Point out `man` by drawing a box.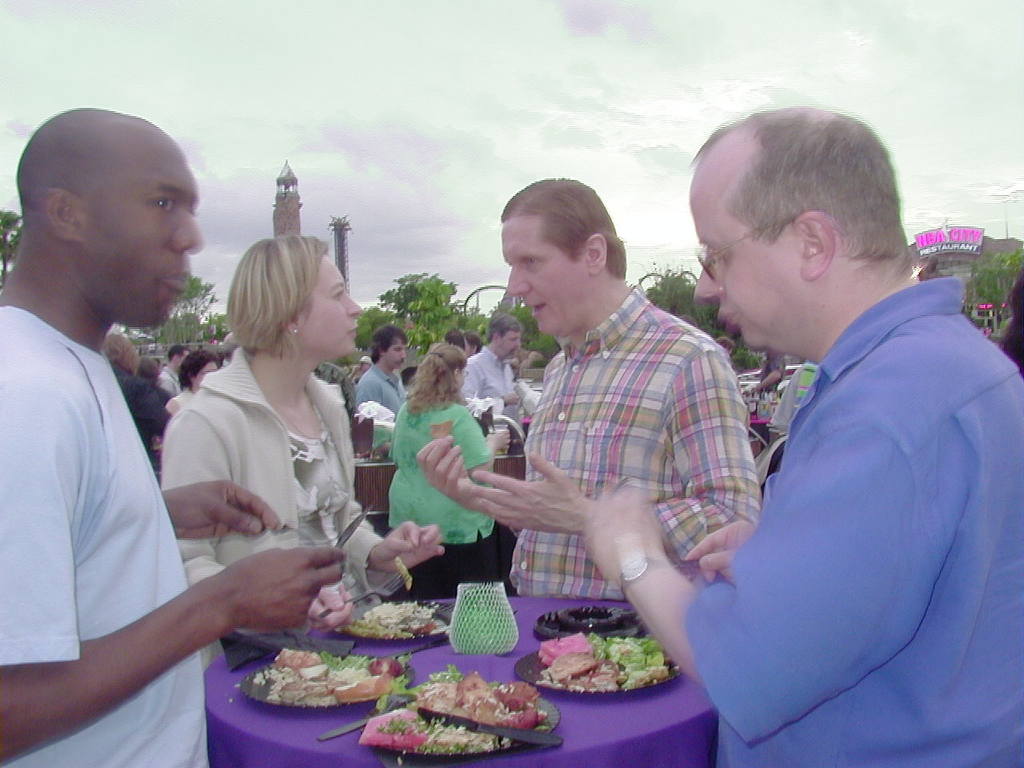
585 106 1023 767.
